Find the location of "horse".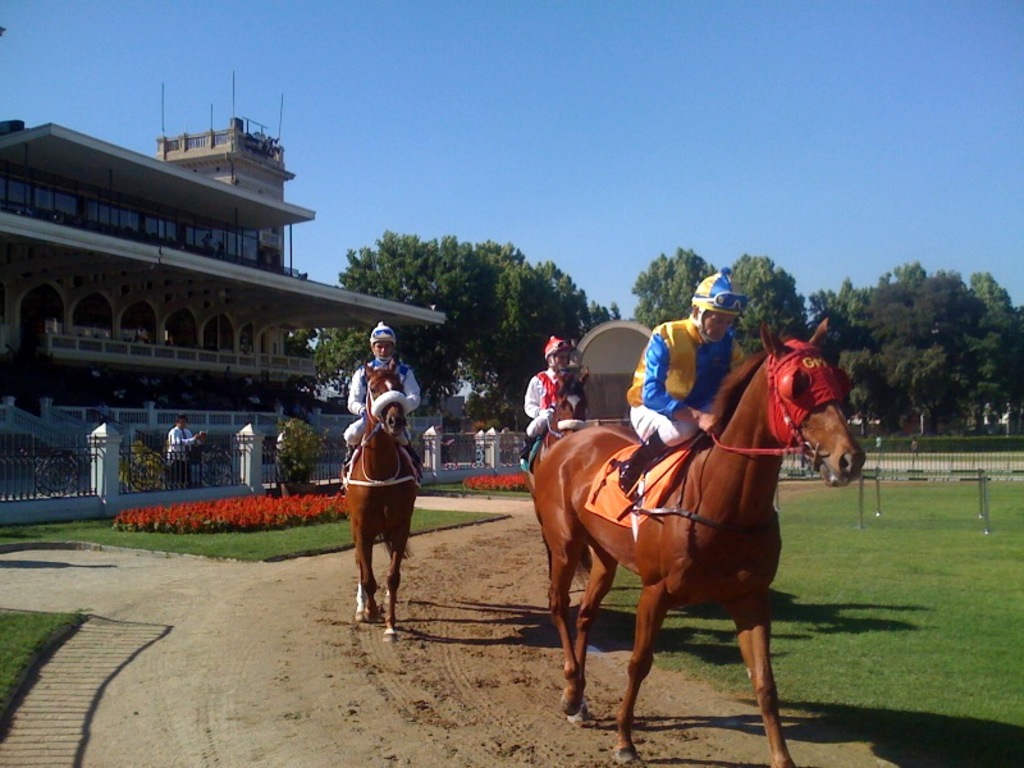
Location: 529, 315, 869, 767.
